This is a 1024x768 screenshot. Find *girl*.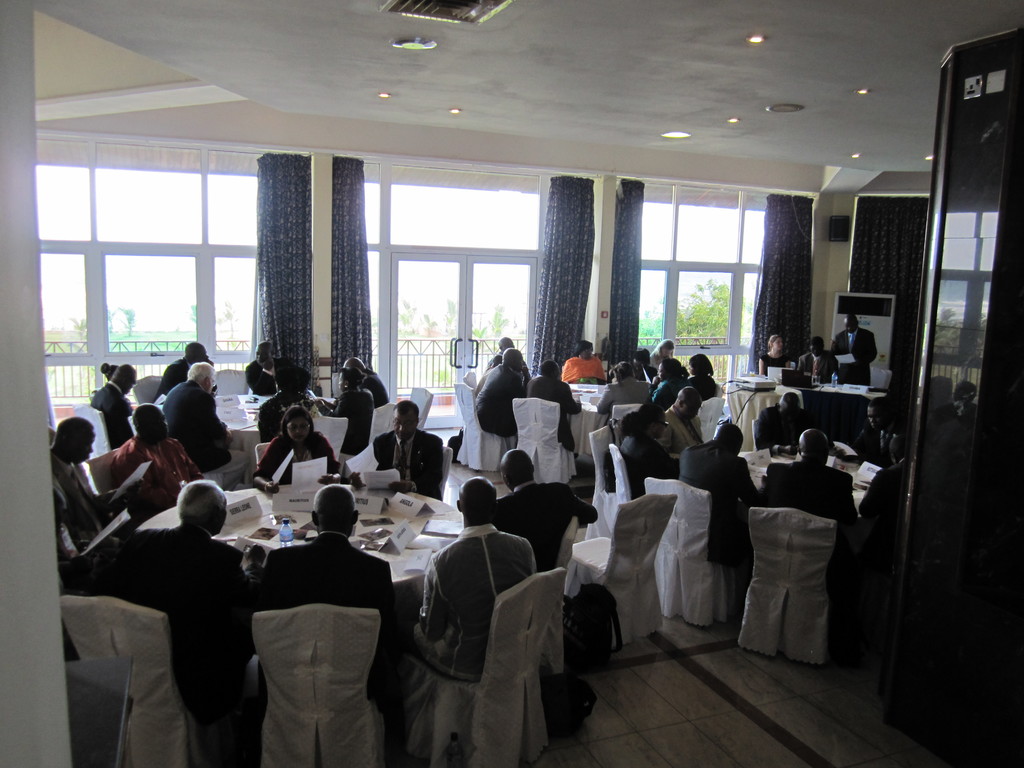
Bounding box: left=754, top=332, right=797, bottom=377.
